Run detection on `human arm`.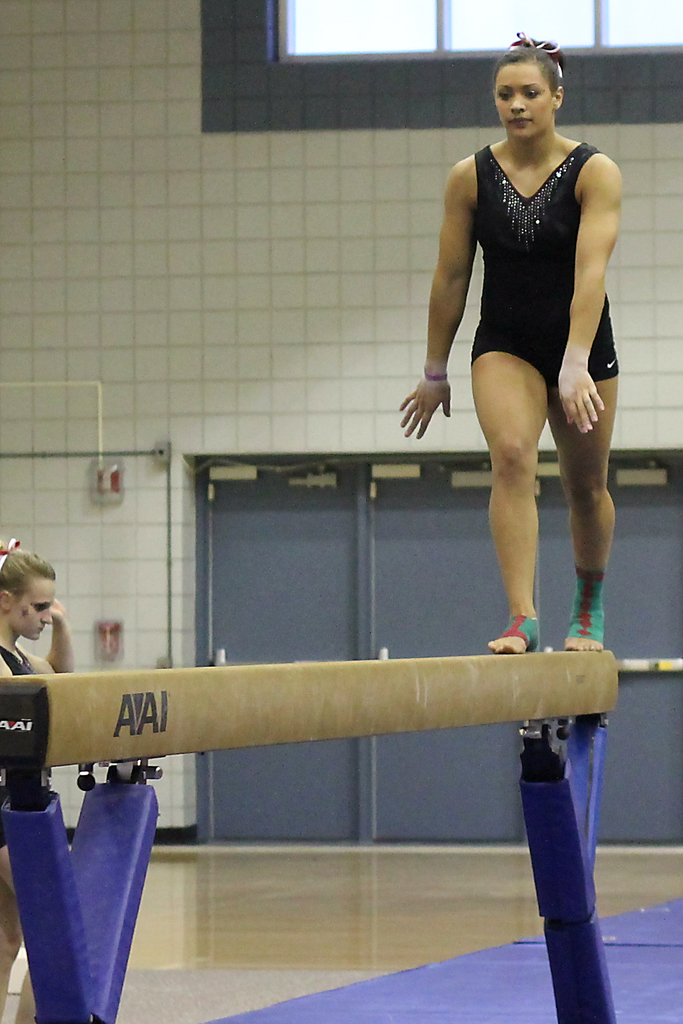
Result: {"left": 399, "top": 164, "right": 478, "bottom": 438}.
